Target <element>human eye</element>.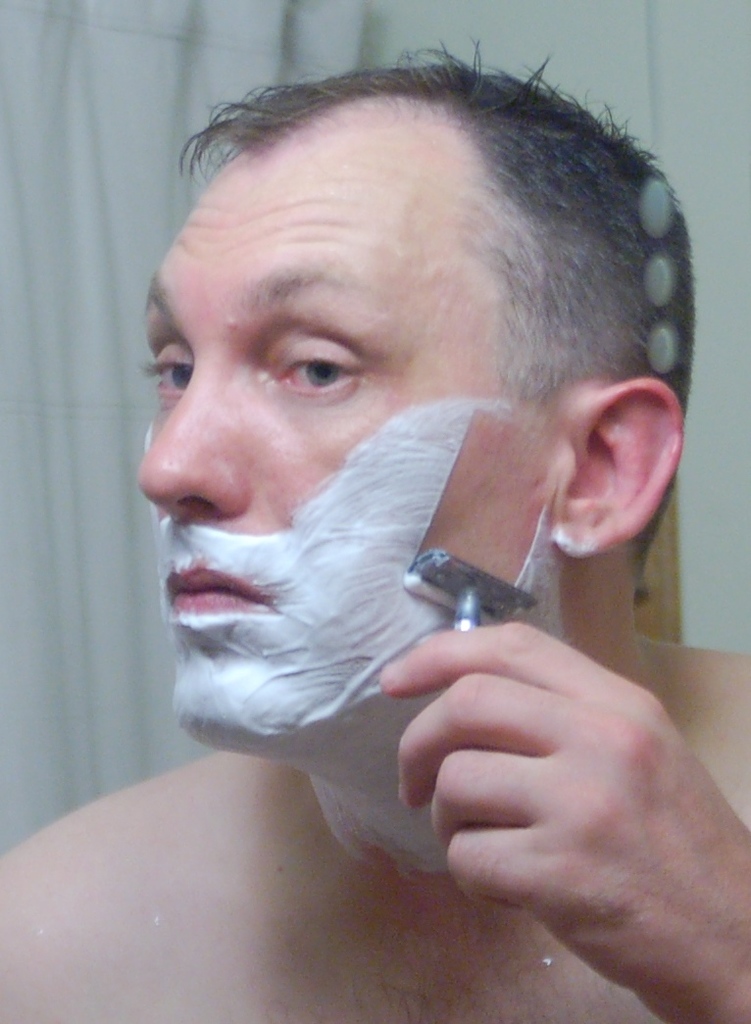
Target region: bbox=(137, 338, 192, 391).
